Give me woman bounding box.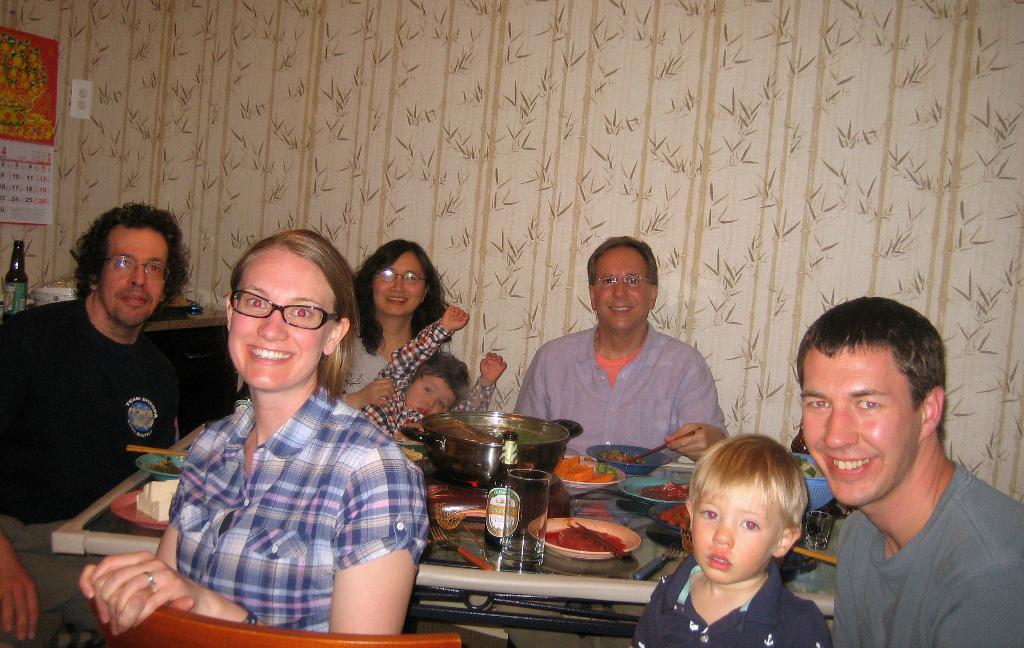
locate(330, 237, 447, 401).
